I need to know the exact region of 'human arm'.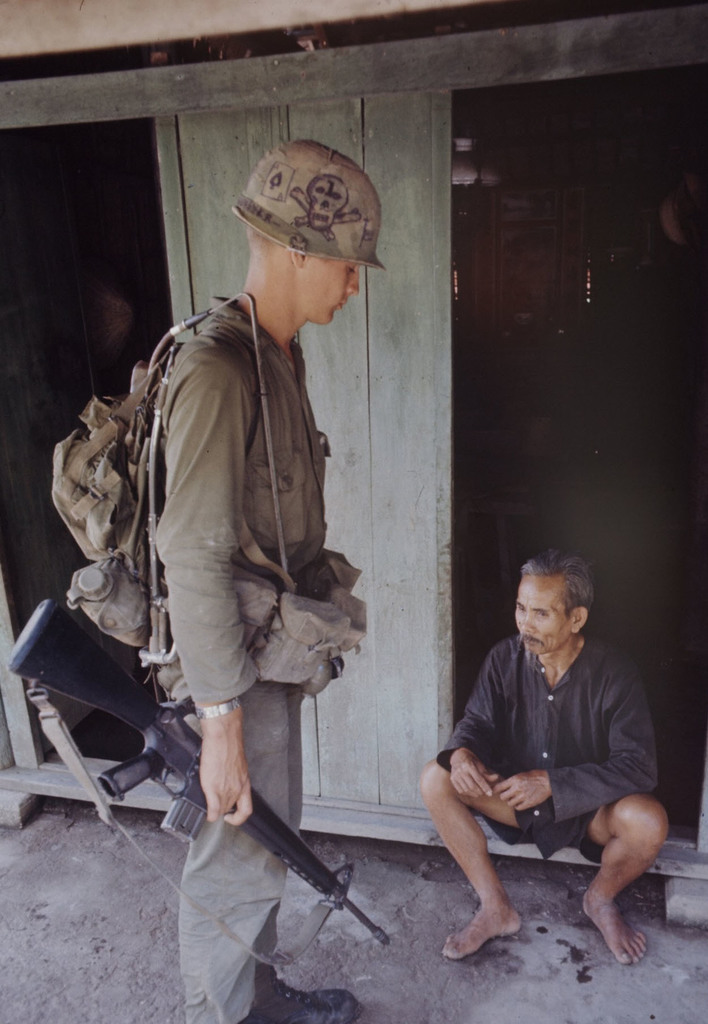
Region: pyautogui.locateOnScreen(437, 643, 506, 802).
